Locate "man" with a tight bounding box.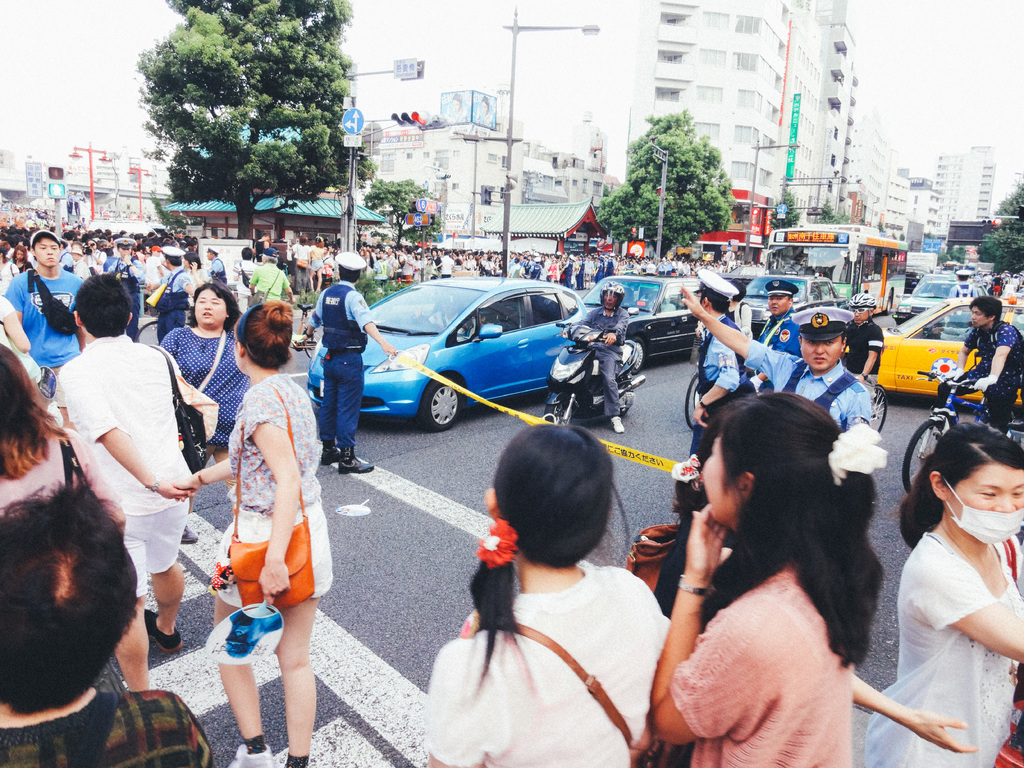
[201,245,227,285].
